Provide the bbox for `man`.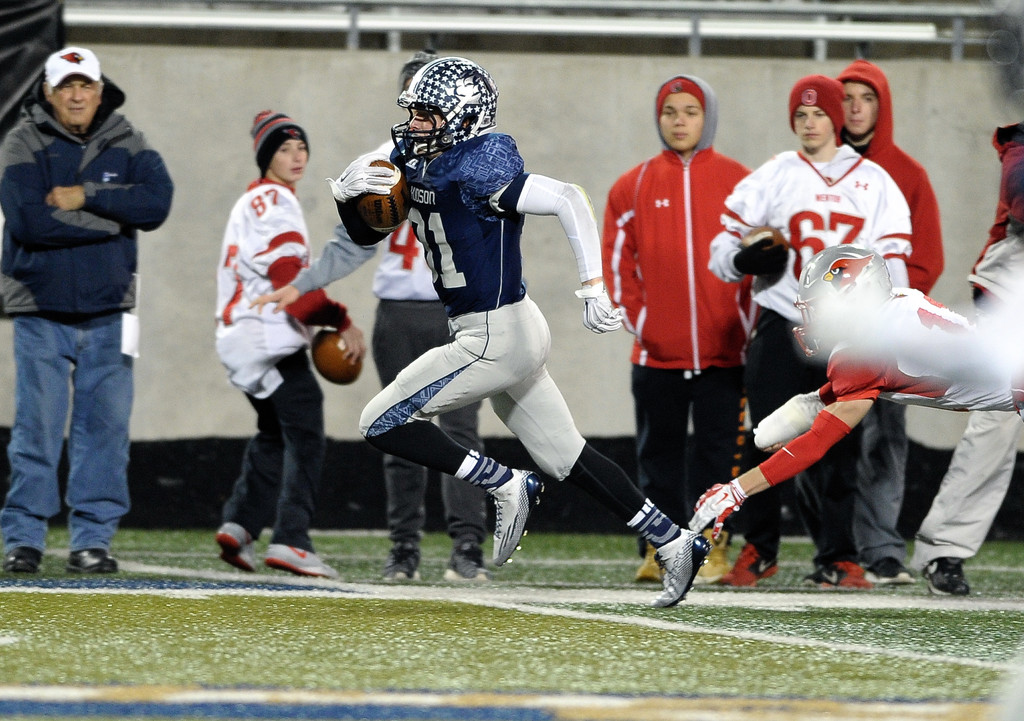
crop(243, 54, 712, 601).
